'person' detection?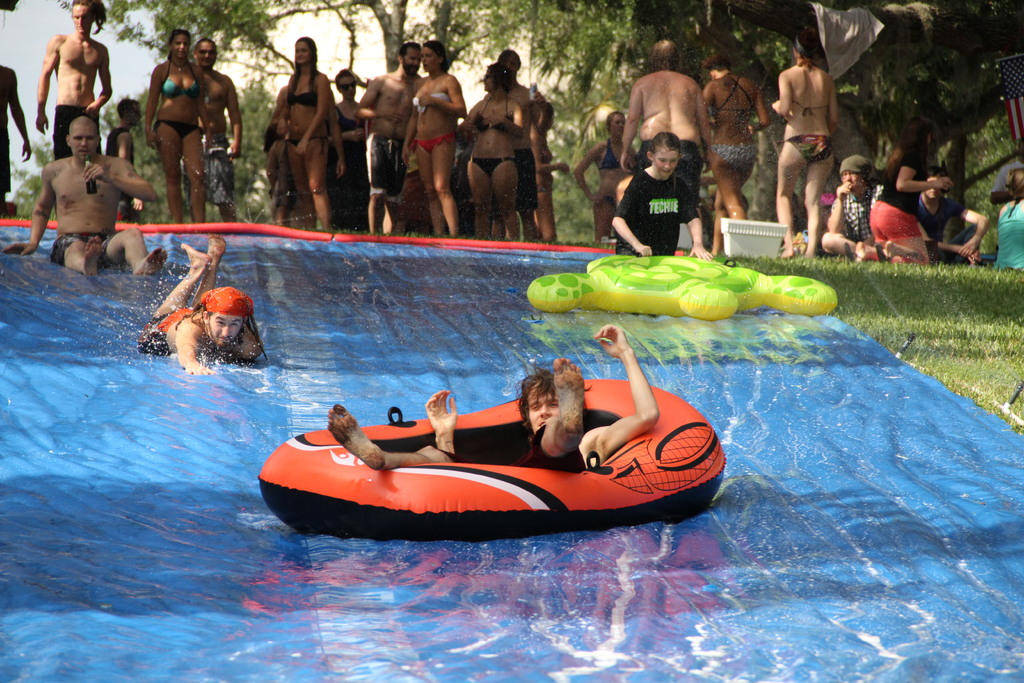
458, 63, 522, 242
